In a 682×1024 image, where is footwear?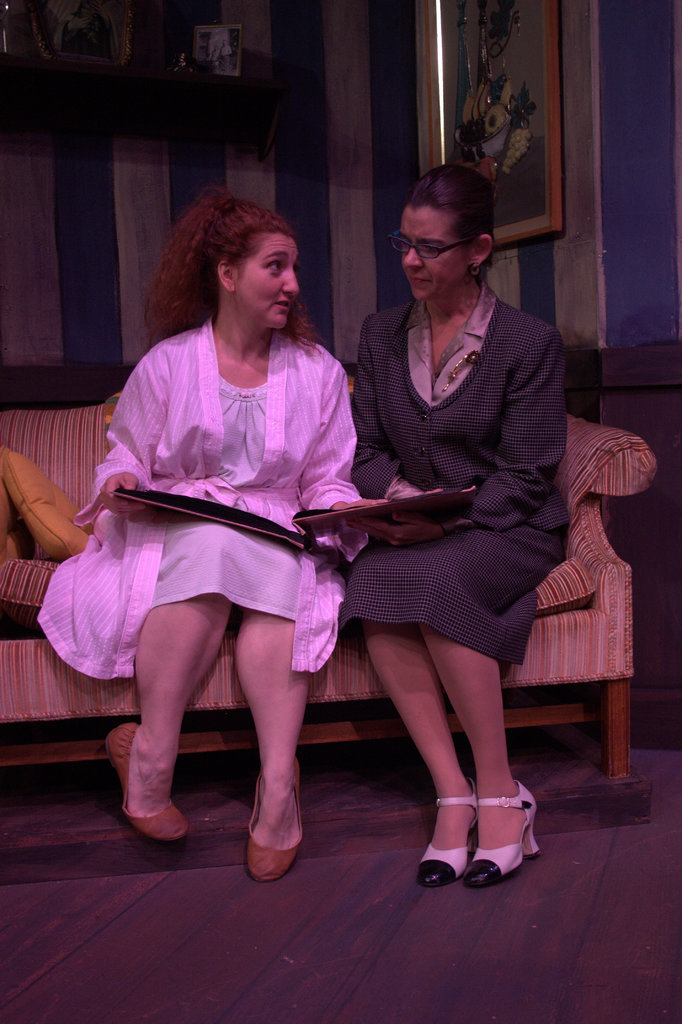
[243,757,306,886].
